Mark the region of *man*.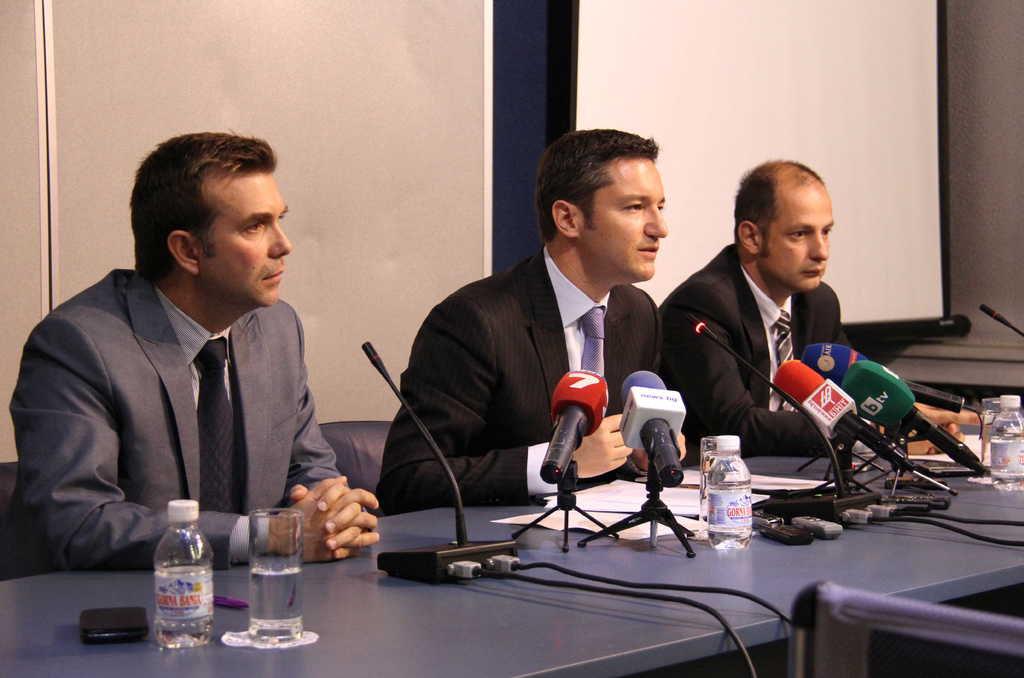
Region: pyautogui.locateOnScreen(9, 131, 379, 569).
